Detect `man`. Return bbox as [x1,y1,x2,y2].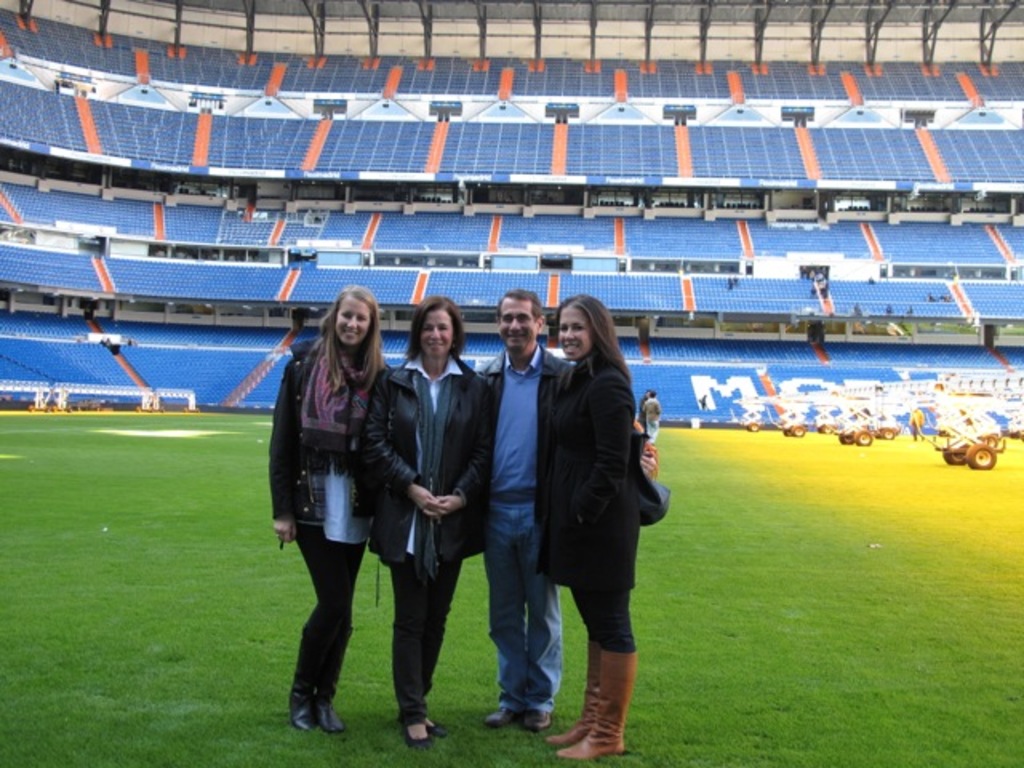
[469,290,579,725].
